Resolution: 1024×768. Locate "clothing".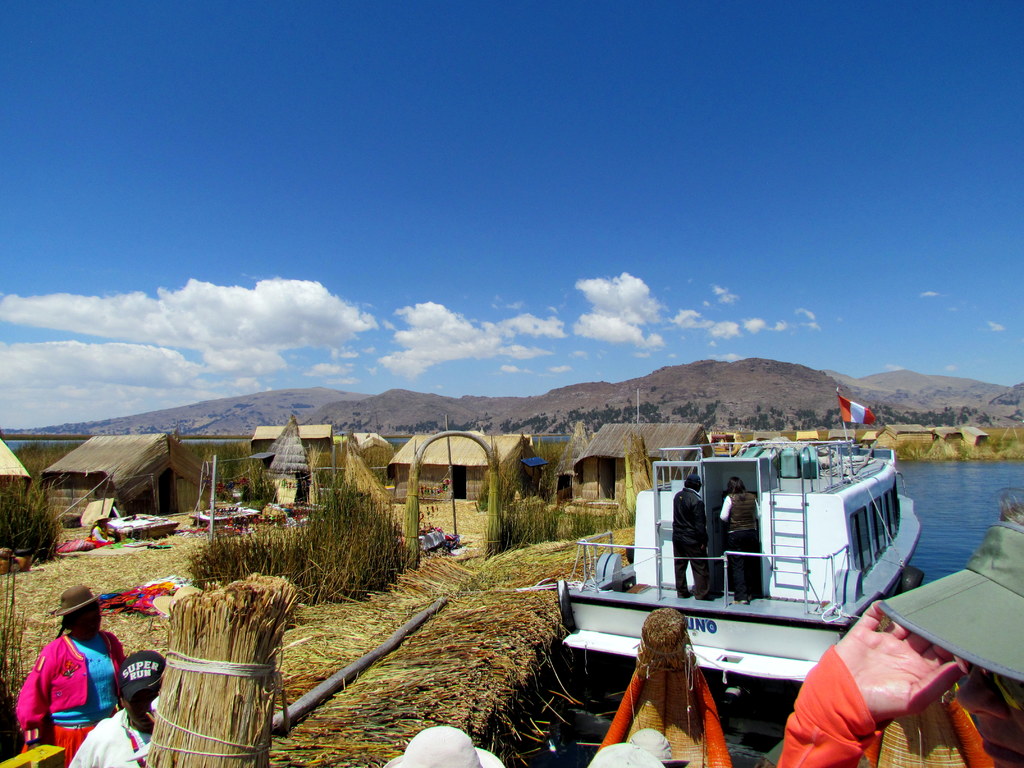
<region>773, 650, 1023, 765</region>.
